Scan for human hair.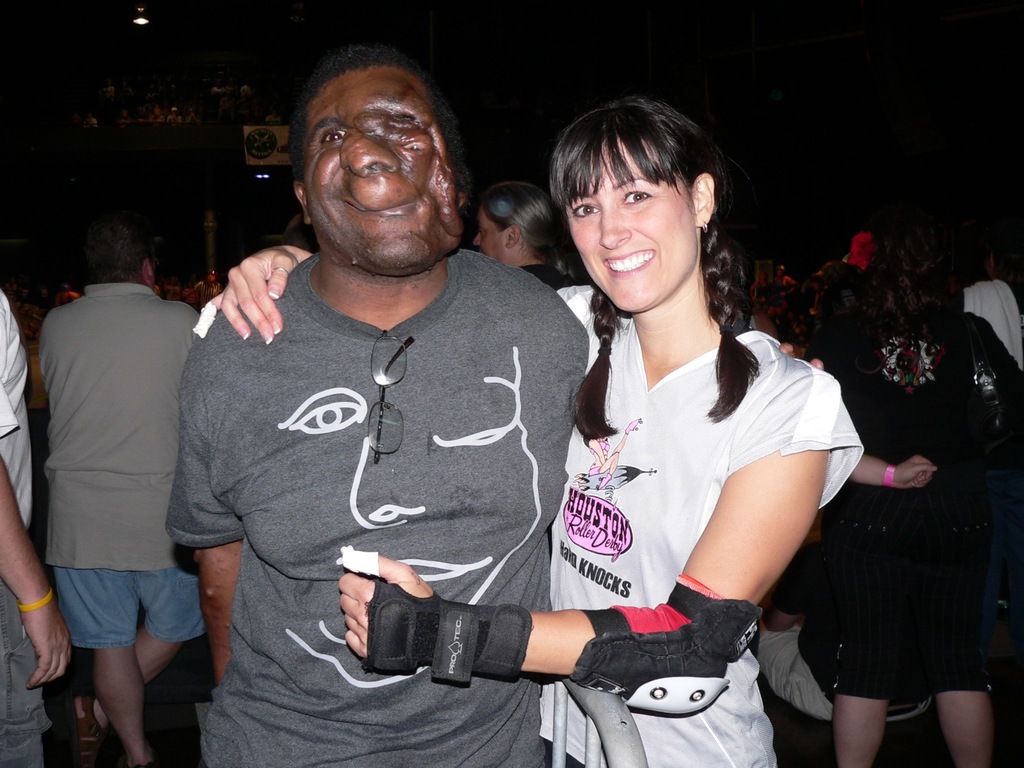
Scan result: <box>860,228,964,378</box>.
